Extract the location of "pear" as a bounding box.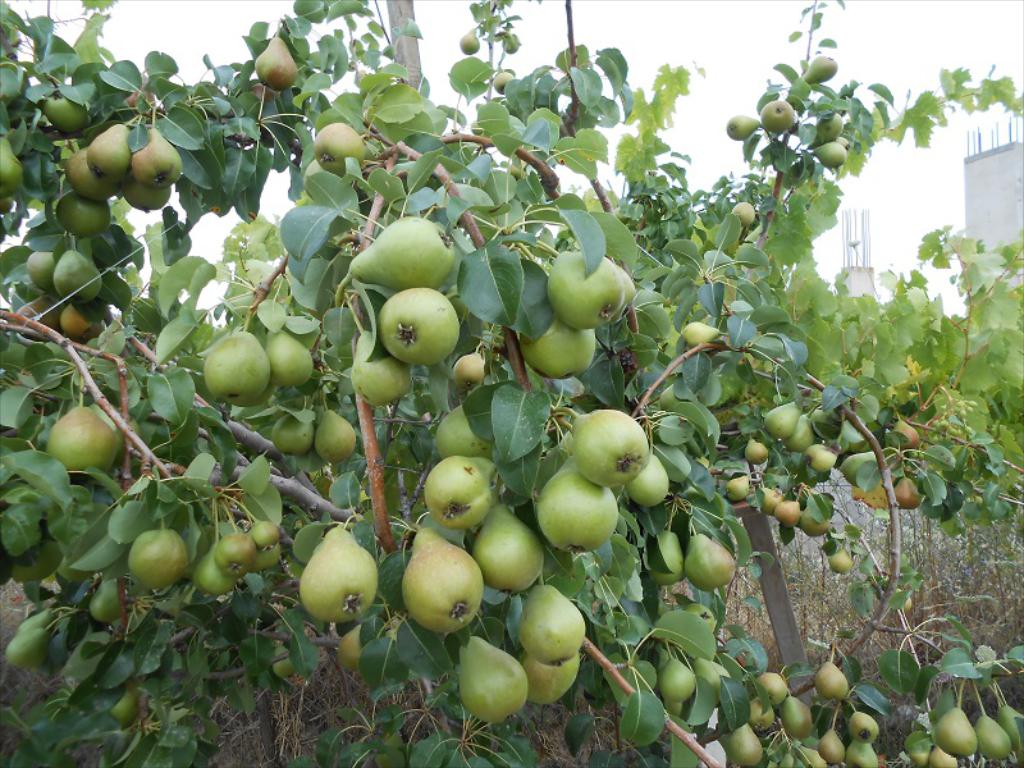
pyautogui.locateOnScreen(297, 522, 379, 623).
